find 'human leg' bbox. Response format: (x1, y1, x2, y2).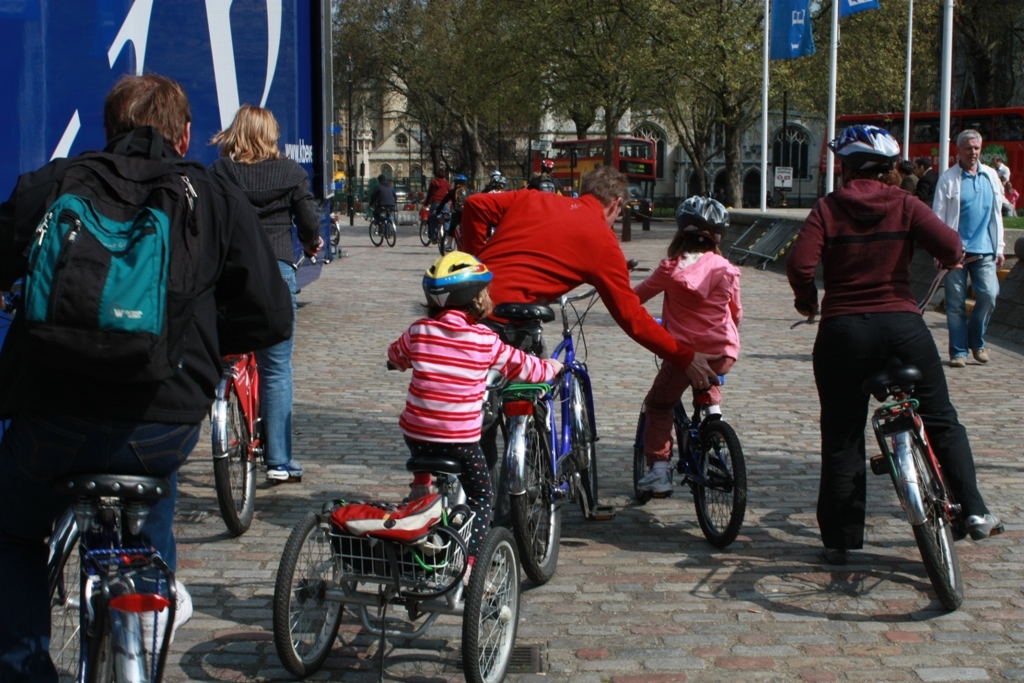
(879, 312, 1001, 543).
